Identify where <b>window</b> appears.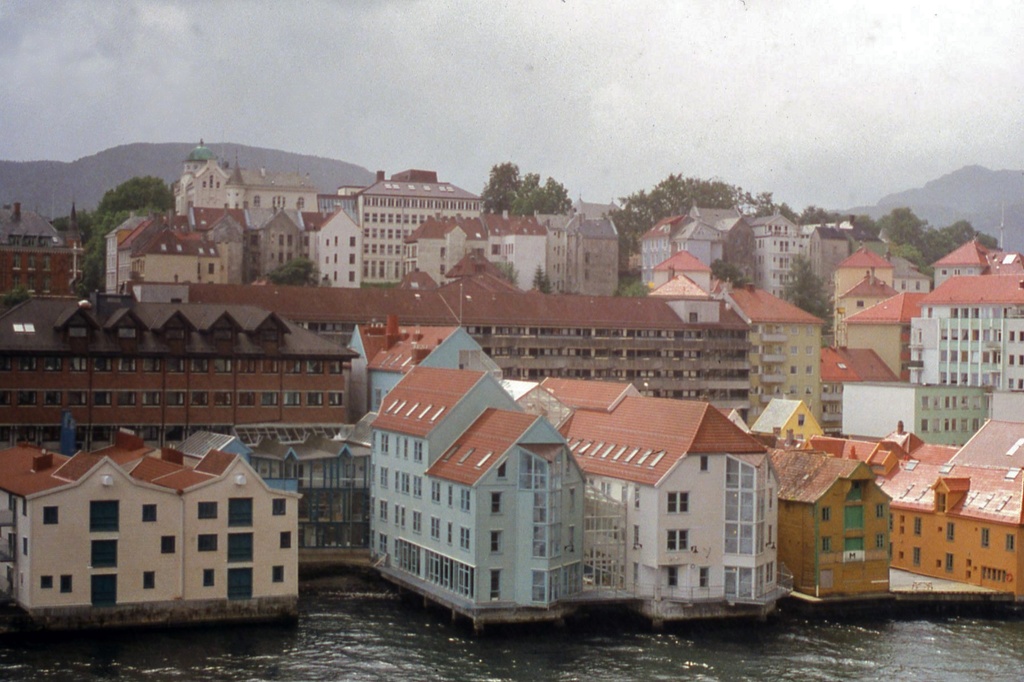
Appears at detection(140, 567, 154, 587).
